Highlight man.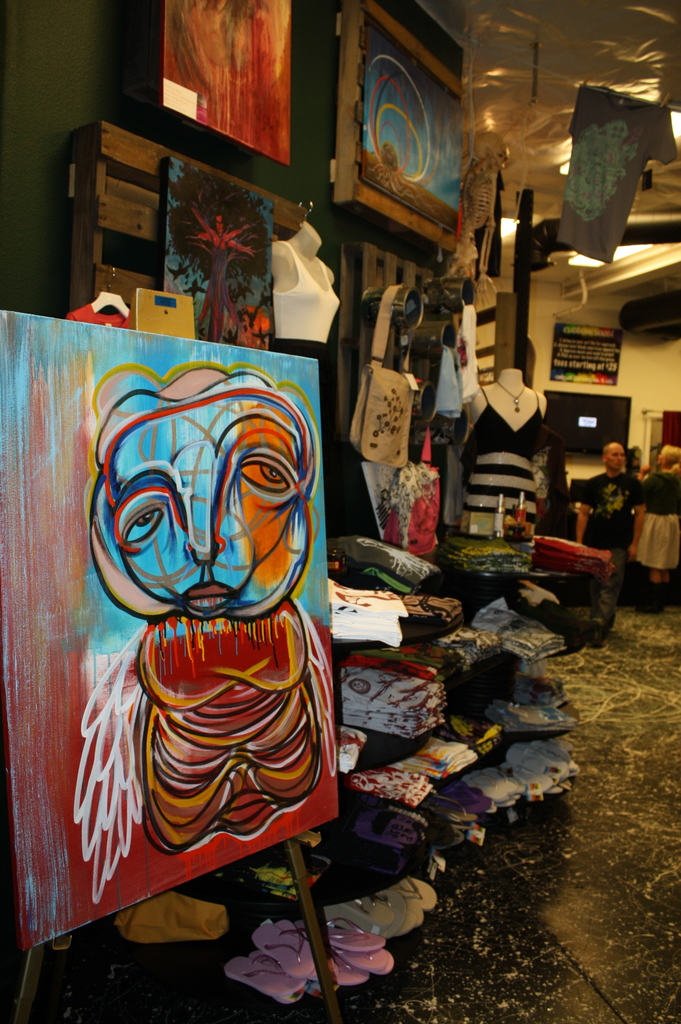
Highlighted region: (x1=575, y1=438, x2=654, y2=636).
